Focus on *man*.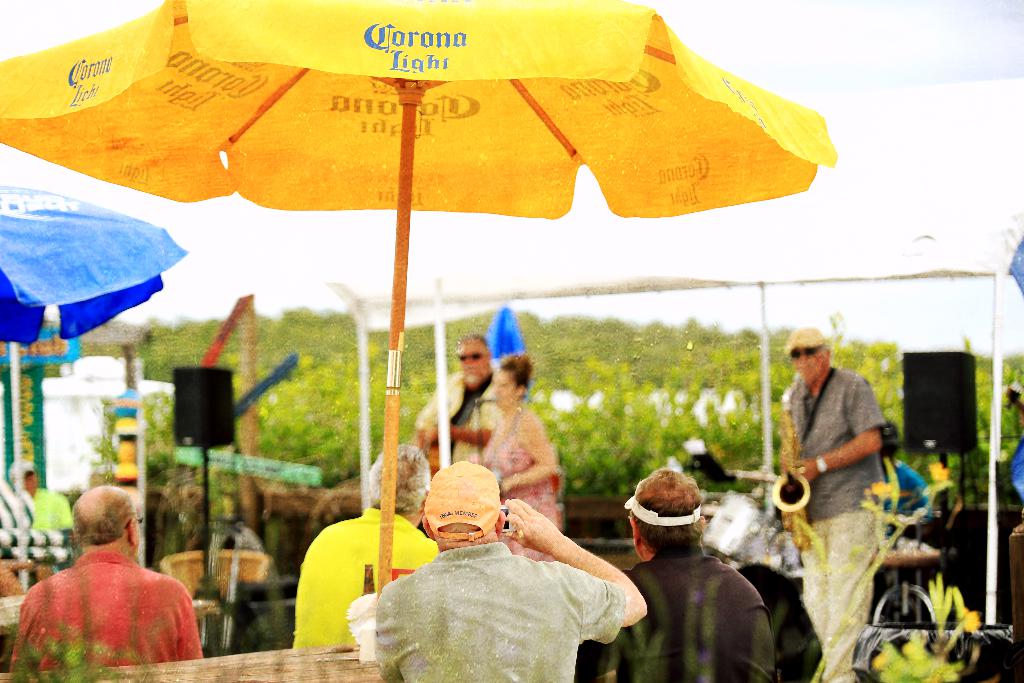
Focused at left=292, top=445, right=440, bottom=651.
